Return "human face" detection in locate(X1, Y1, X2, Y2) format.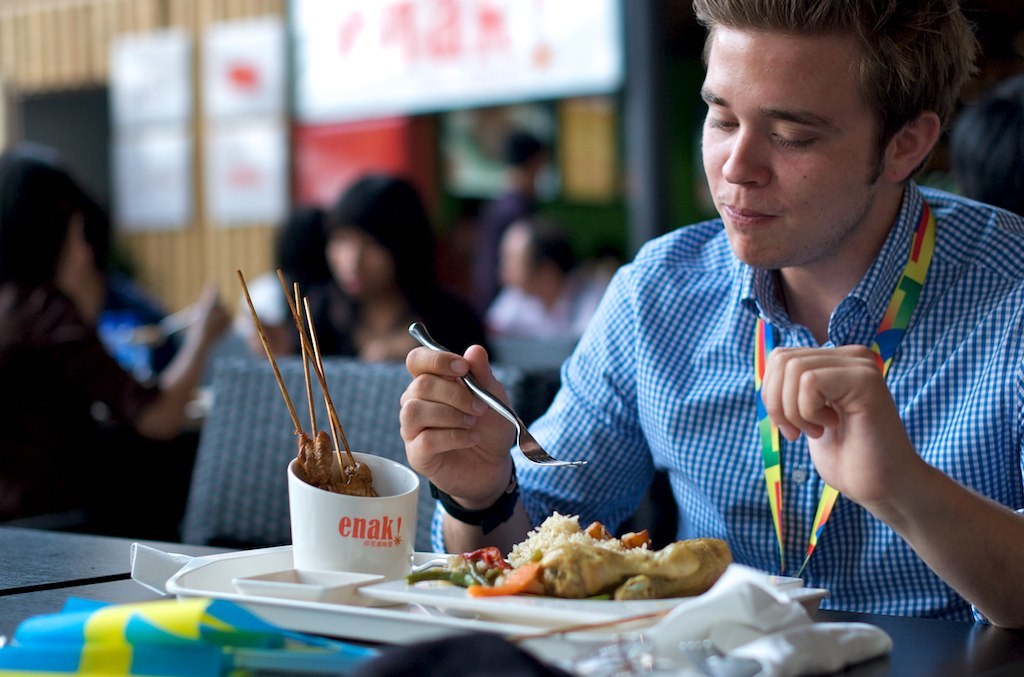
locate(701, 26, 878, 268).
